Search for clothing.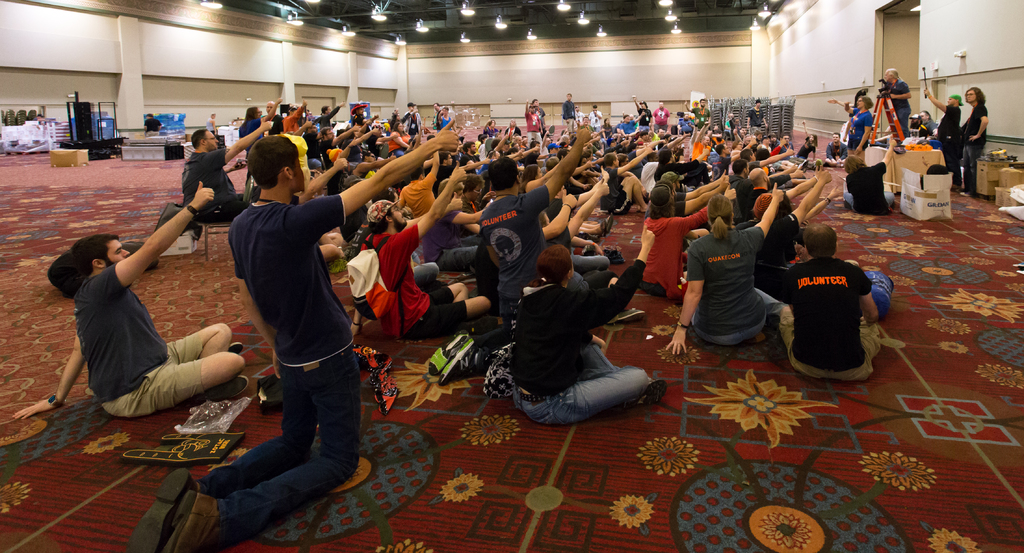
Found at region(637, 156, 661, 192).
